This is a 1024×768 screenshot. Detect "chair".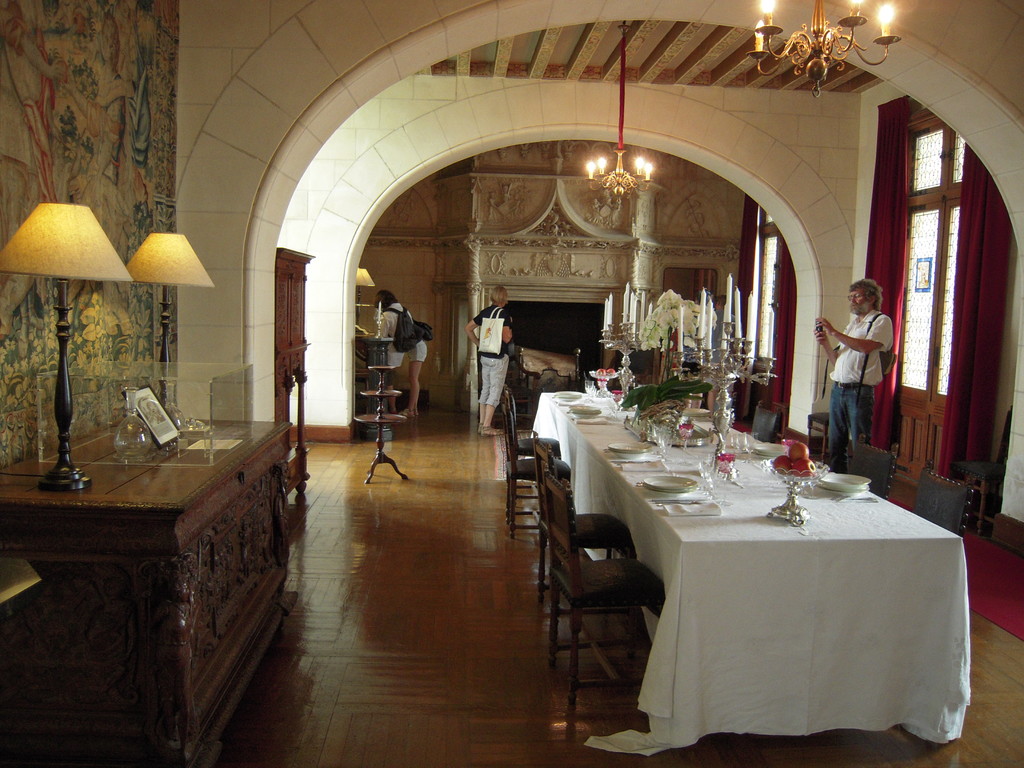
left=912, top=467, right=975, bottom=543.
